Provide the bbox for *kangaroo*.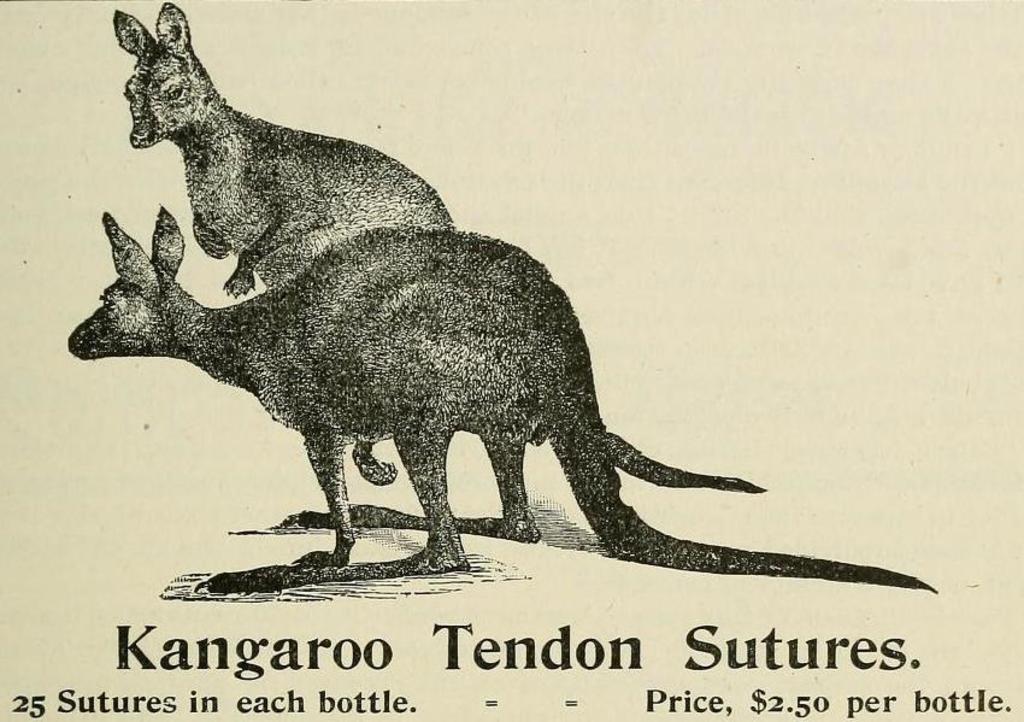
rect(105, 7, 763, 485).
